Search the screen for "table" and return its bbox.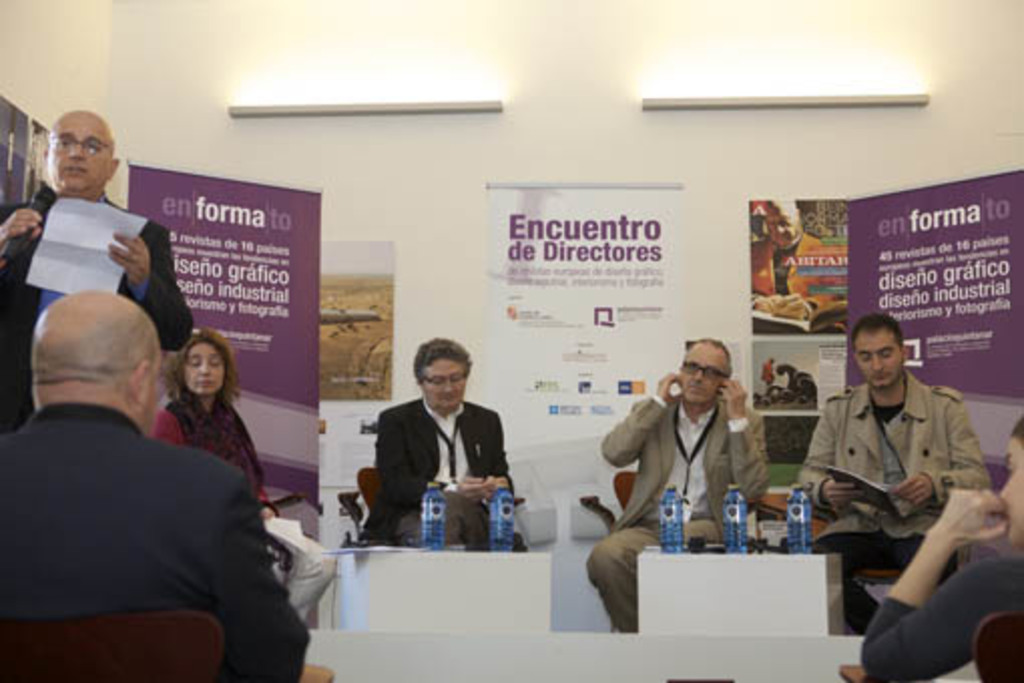
Found: 317/538/610/631.
